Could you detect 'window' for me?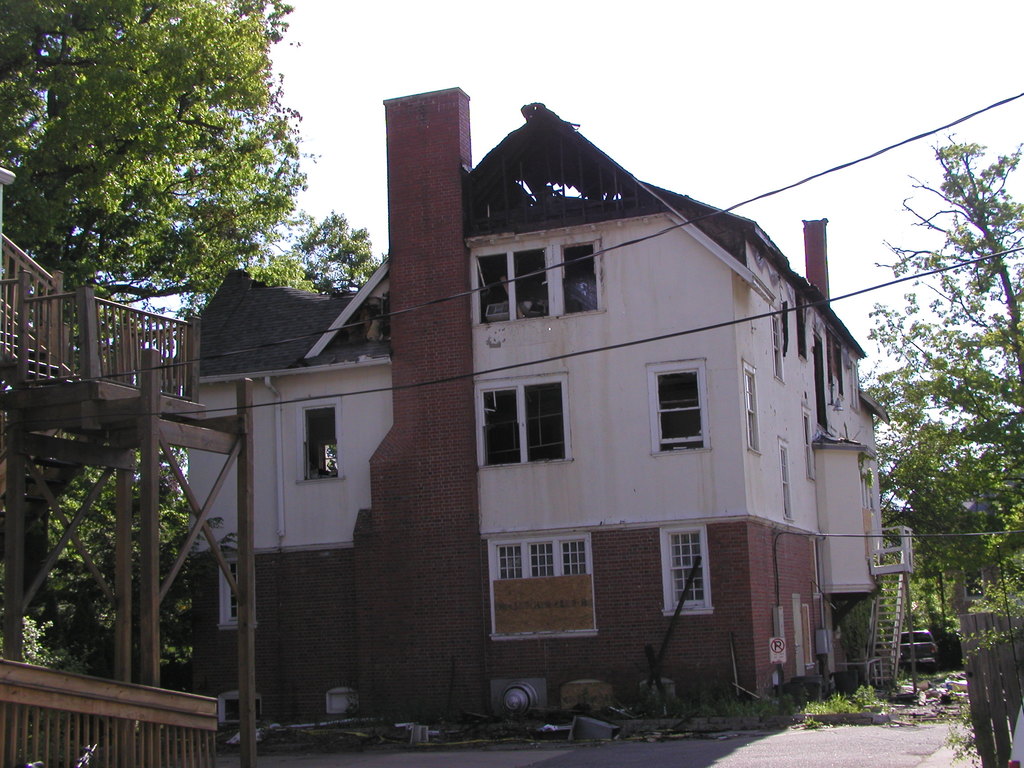
Detection result: (660, 527, 713, 614).
